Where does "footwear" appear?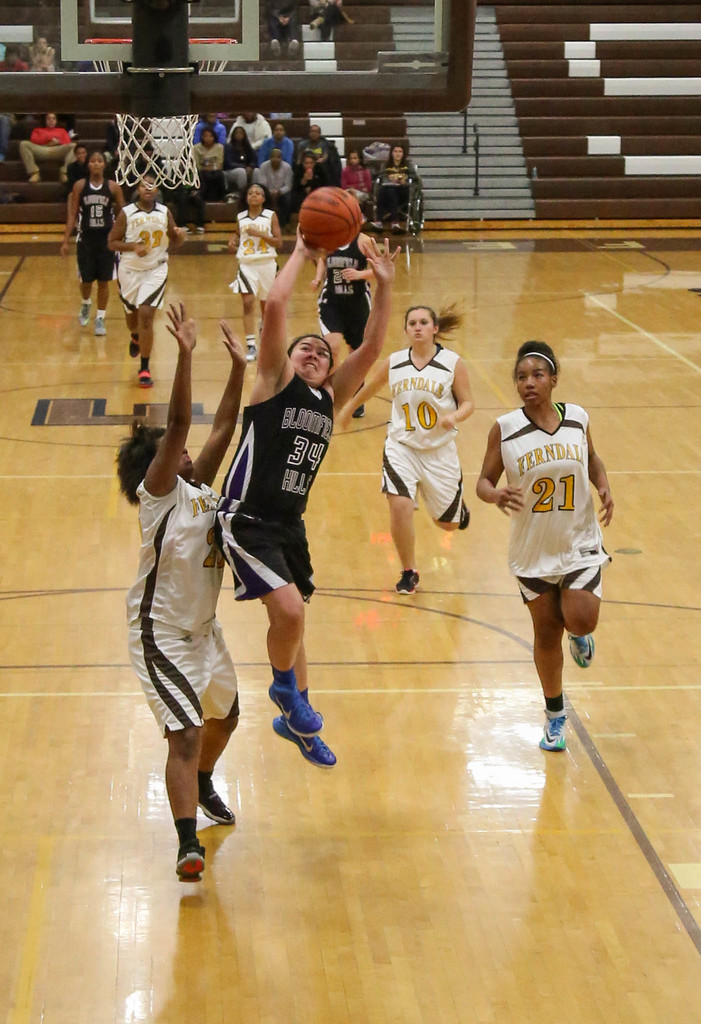
Appears at [241, 338, 255, 364].
